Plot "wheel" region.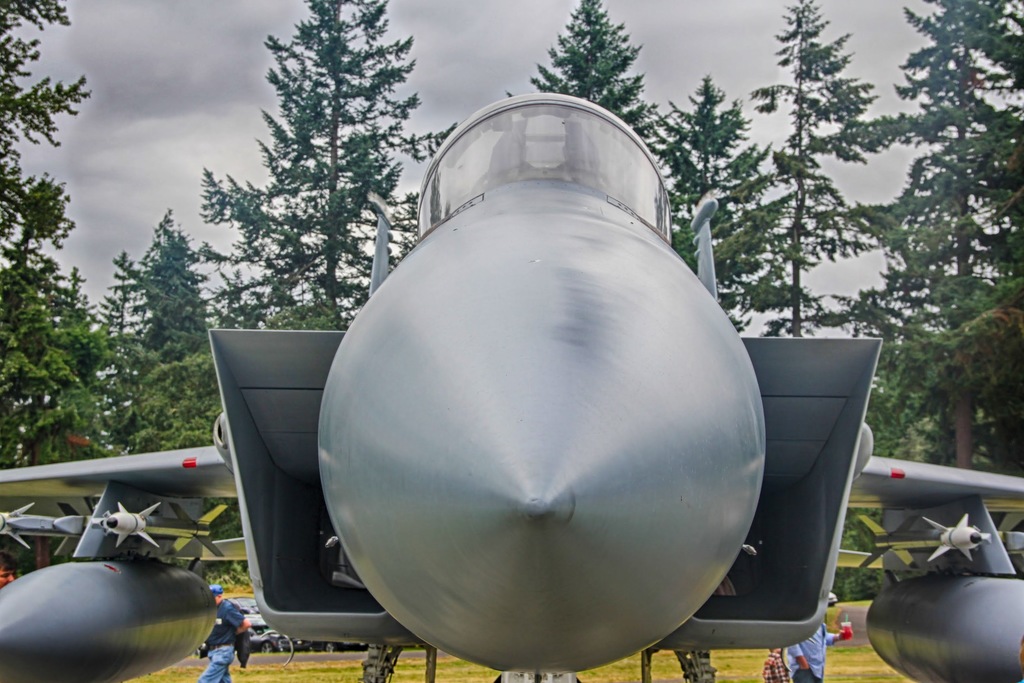
Plotted at x1=325 y1=643 x2=335 y2=666.
